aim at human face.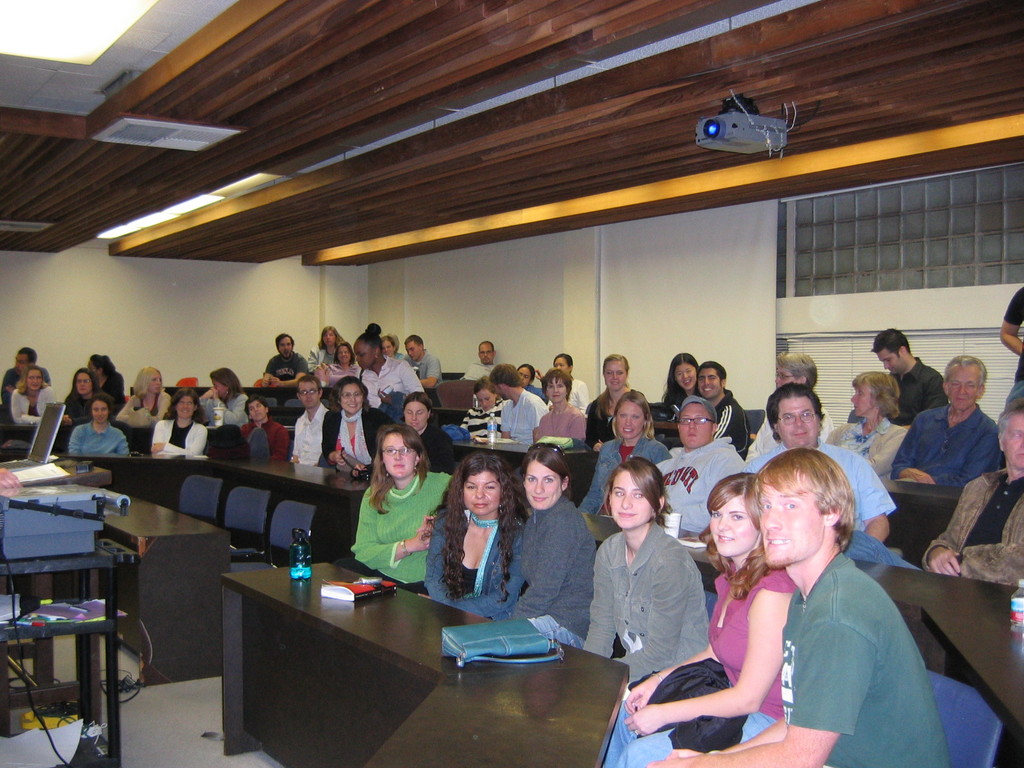
Aimed at <box>382,428,413,477</box>.
